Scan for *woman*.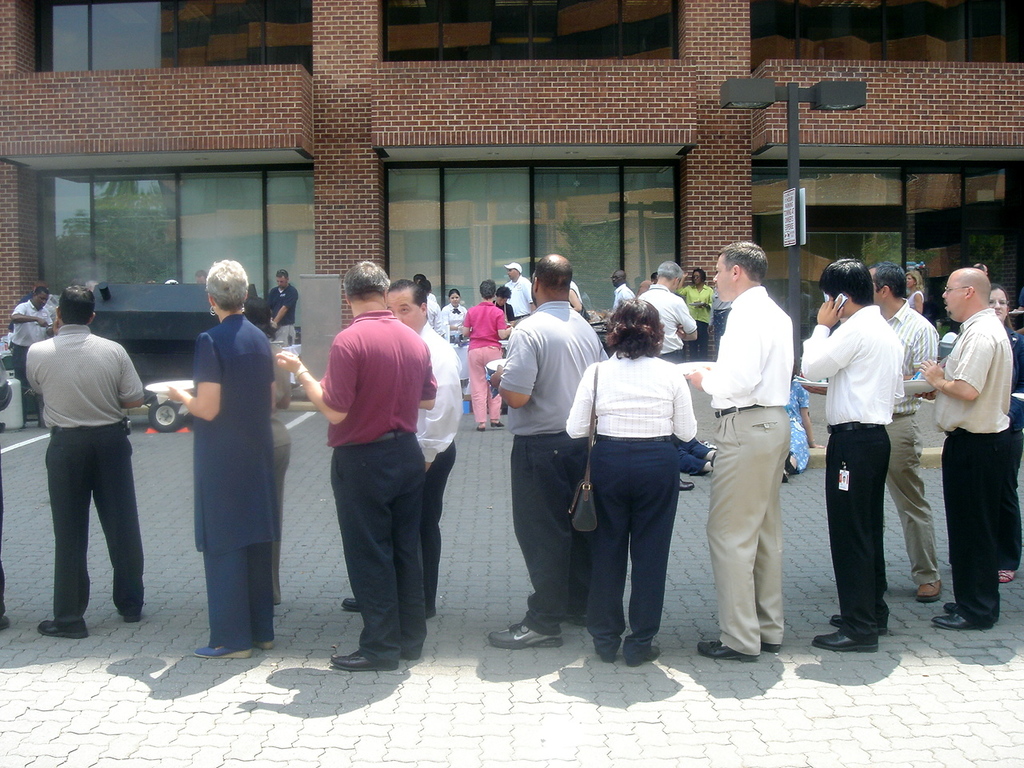
Scan result: locate(160, 260, 278, 660).
